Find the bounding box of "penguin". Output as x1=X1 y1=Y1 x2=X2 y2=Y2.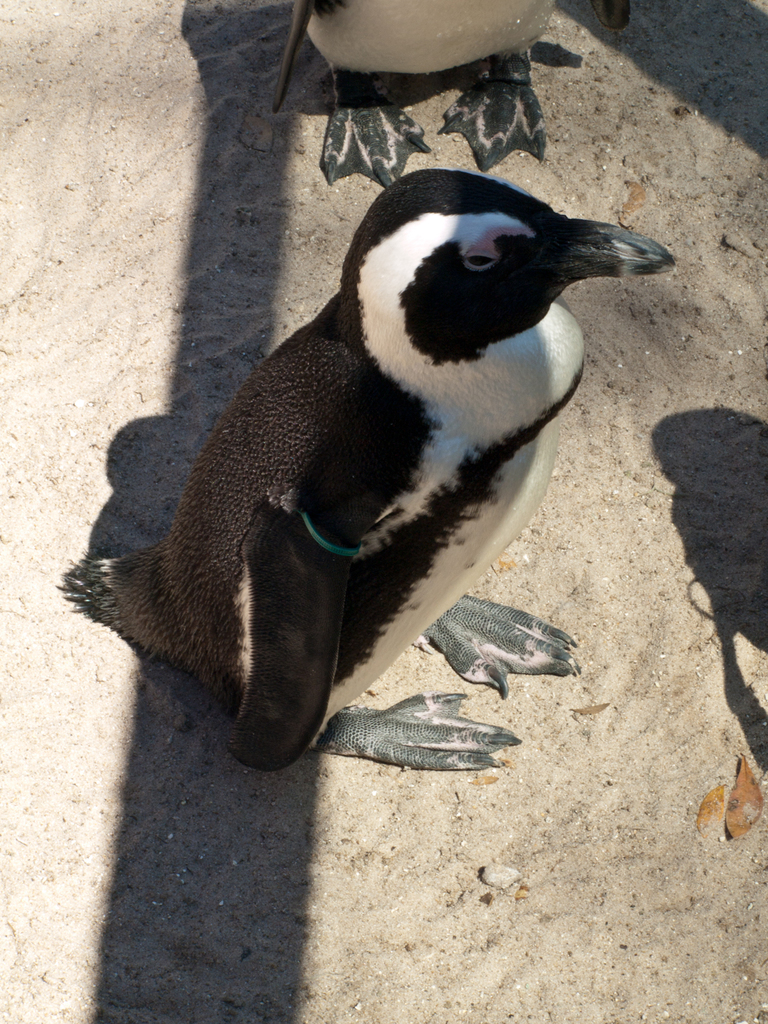
x1=267 y1=0 x2=623 y2=194.
